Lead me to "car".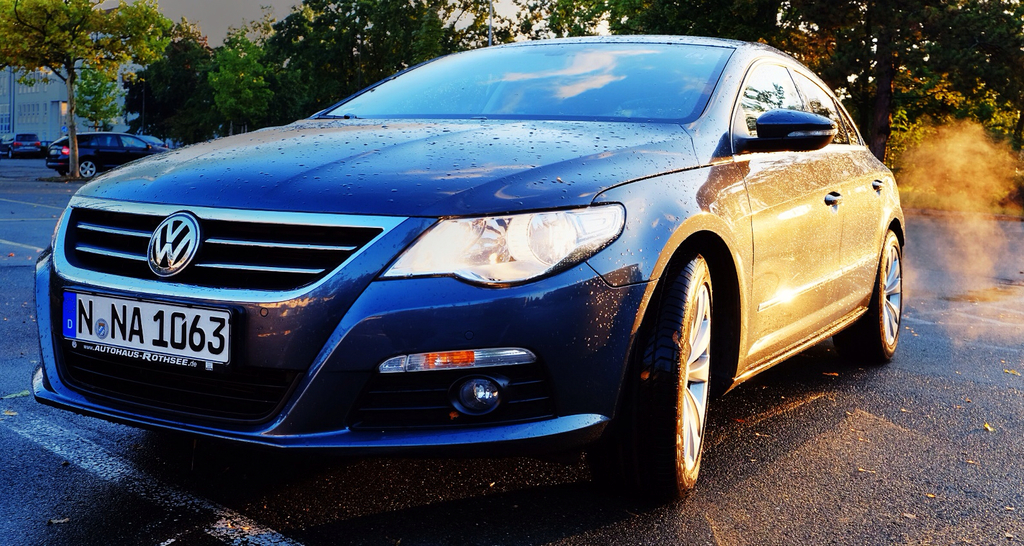
Lead to [0, 131, 43, 161].
